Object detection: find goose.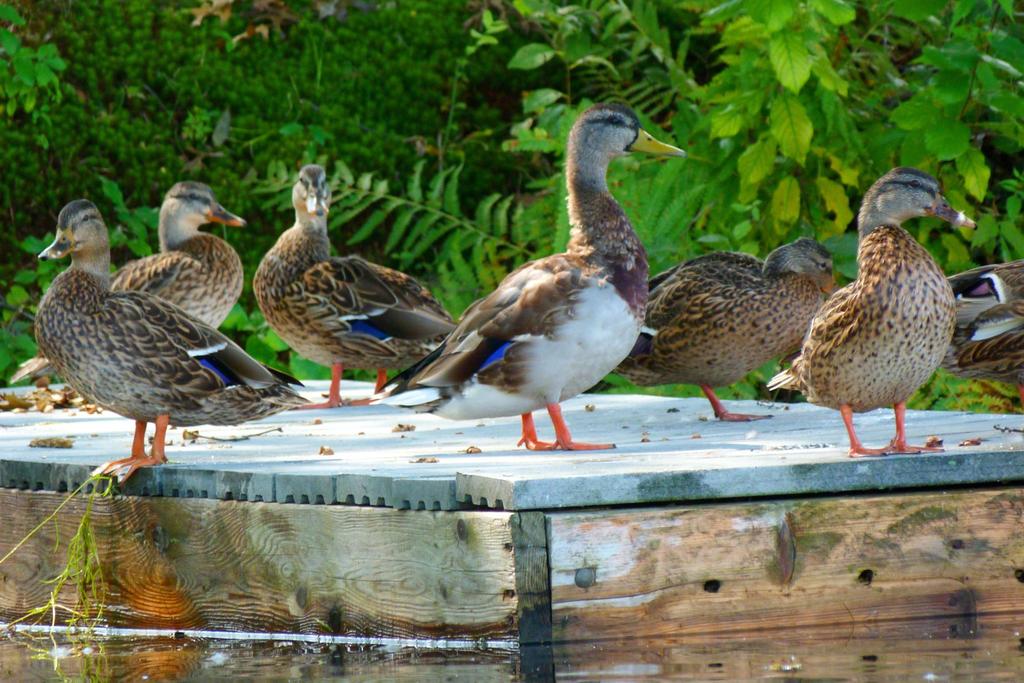
BBox(609, 236, 858, 424).
